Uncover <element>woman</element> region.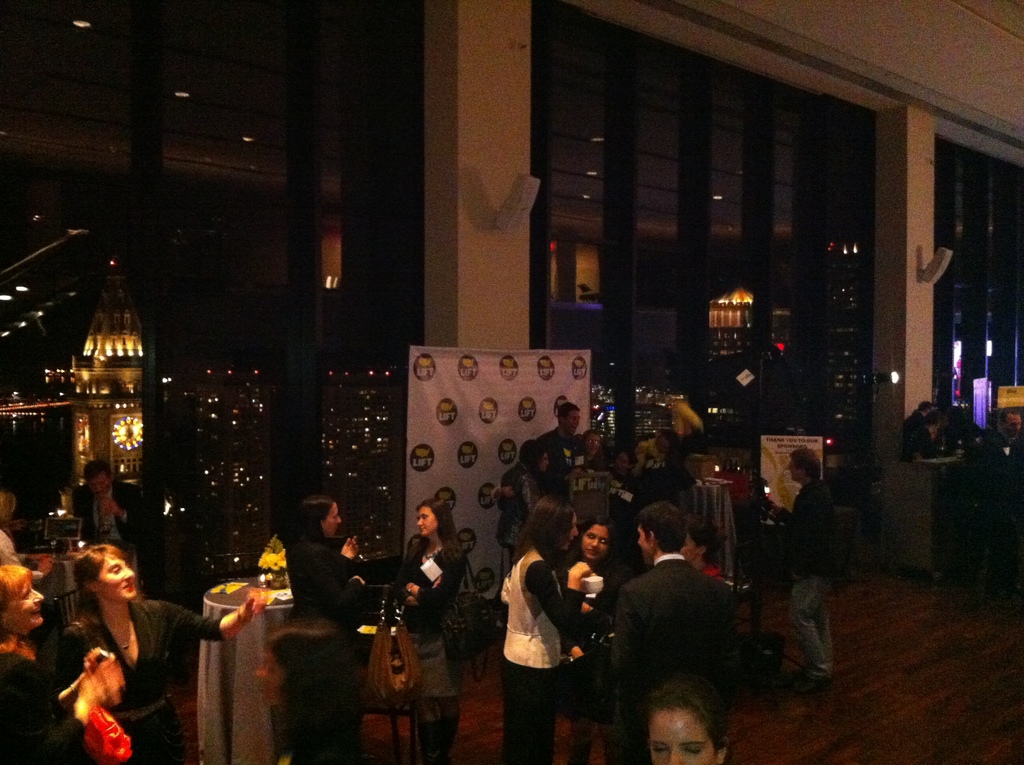
Uncovered: (left=0, top=492, right=16, bottom=559).
